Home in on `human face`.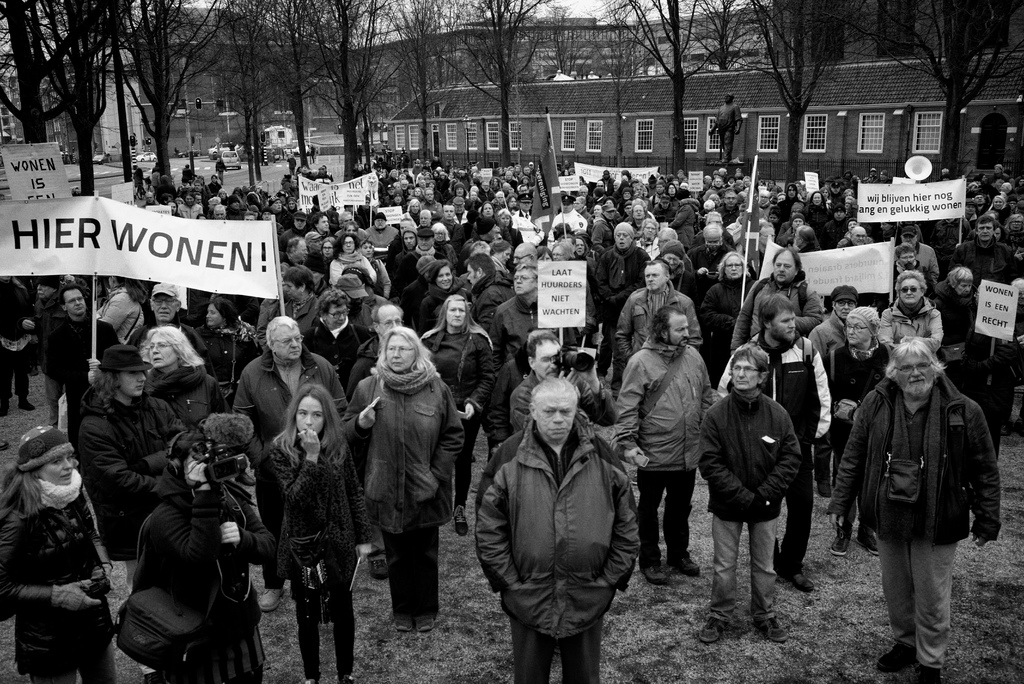
Homed in at [left=834, top=209, right=844, bottom=220].
